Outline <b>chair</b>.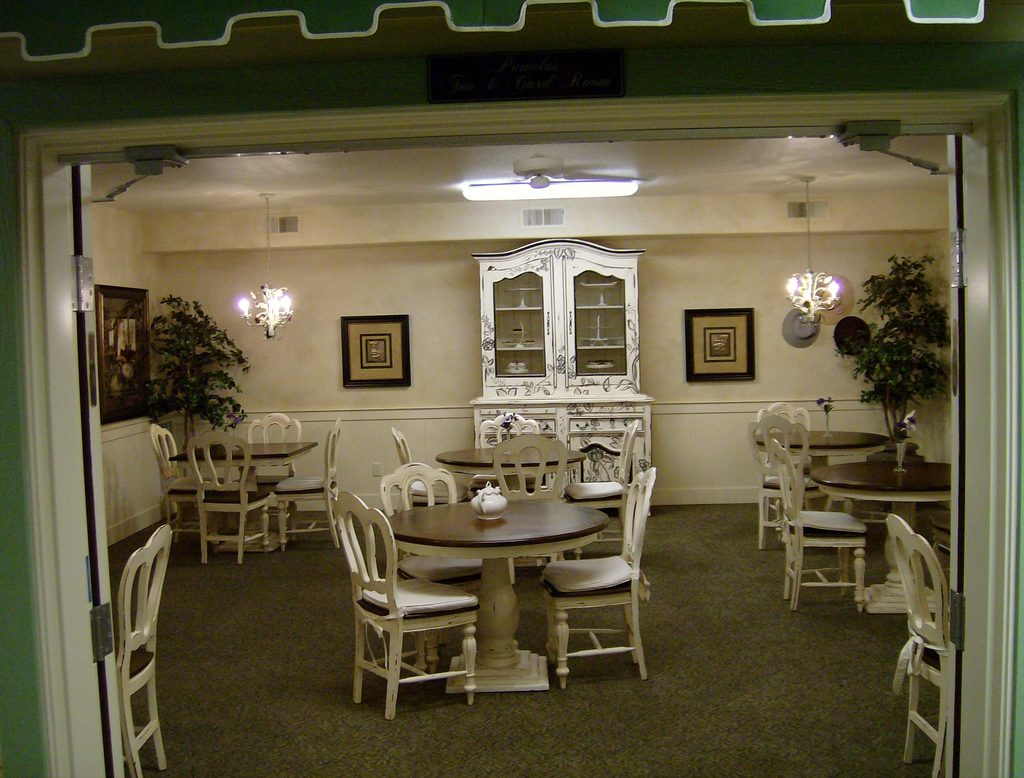
Outline: l=881, t=511, r=946, b=777.
